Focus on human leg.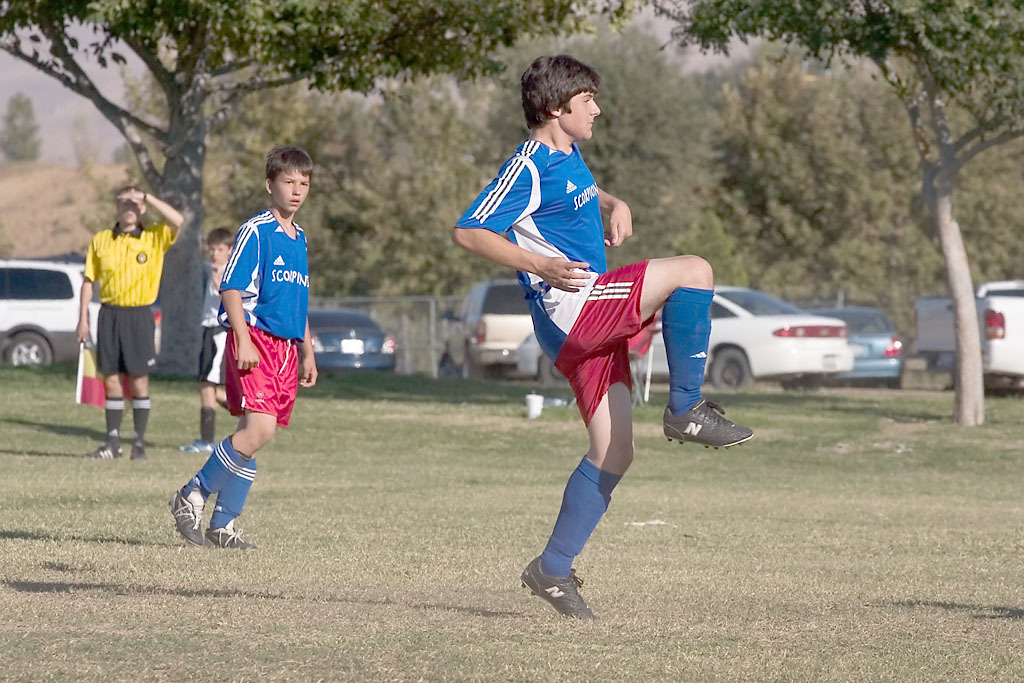
Focused at x1=185, y1=363, x2=212, y2=448.
